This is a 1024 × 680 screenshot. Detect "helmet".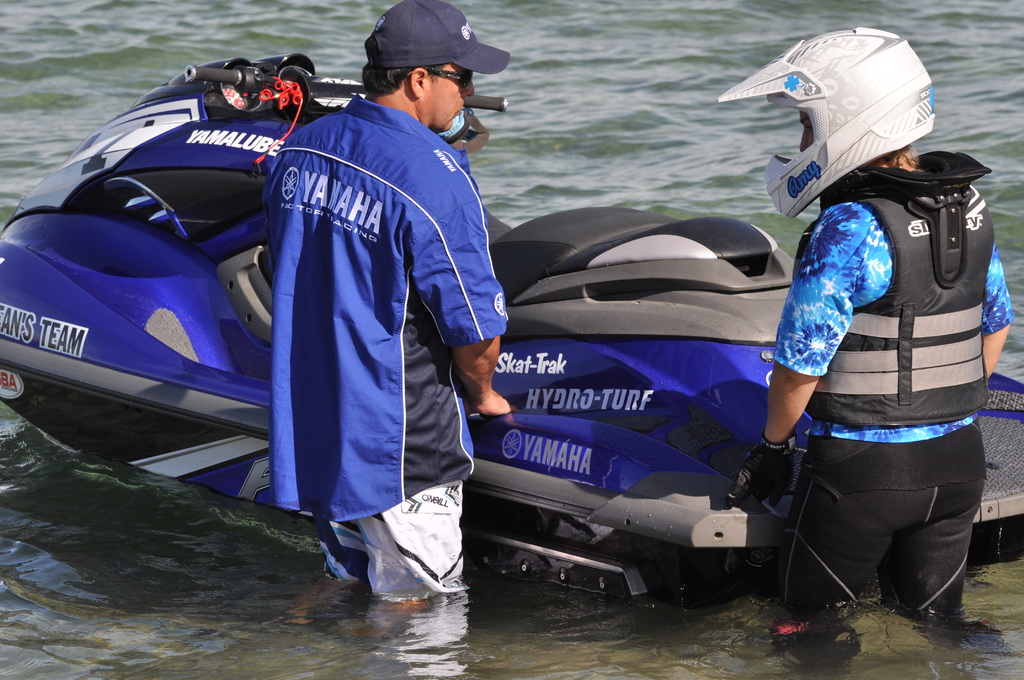
(x1=744, y1=35, x2=954, y2=206).
